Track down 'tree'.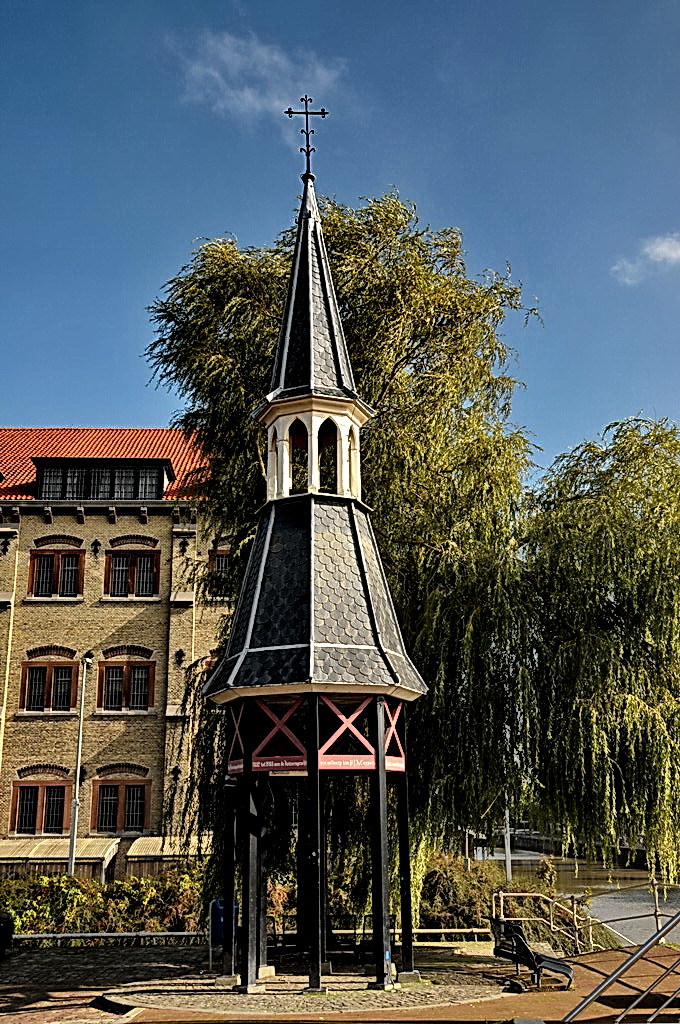
Tracked to 497, 418, 679, 937.
